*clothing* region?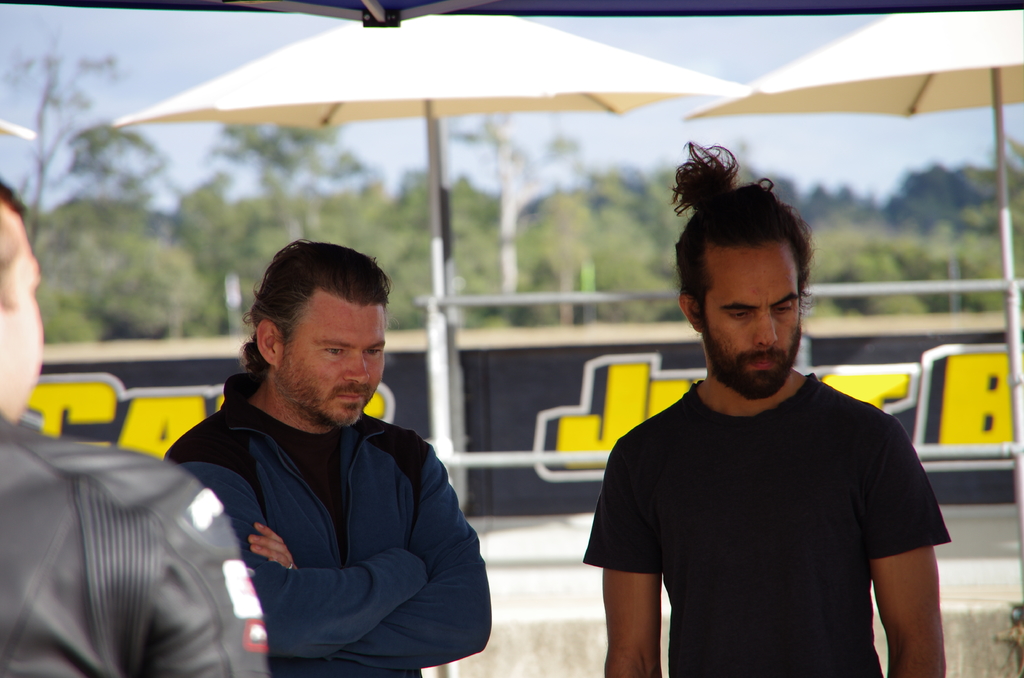
(left=172, top=318, right=477, bottom=677)
